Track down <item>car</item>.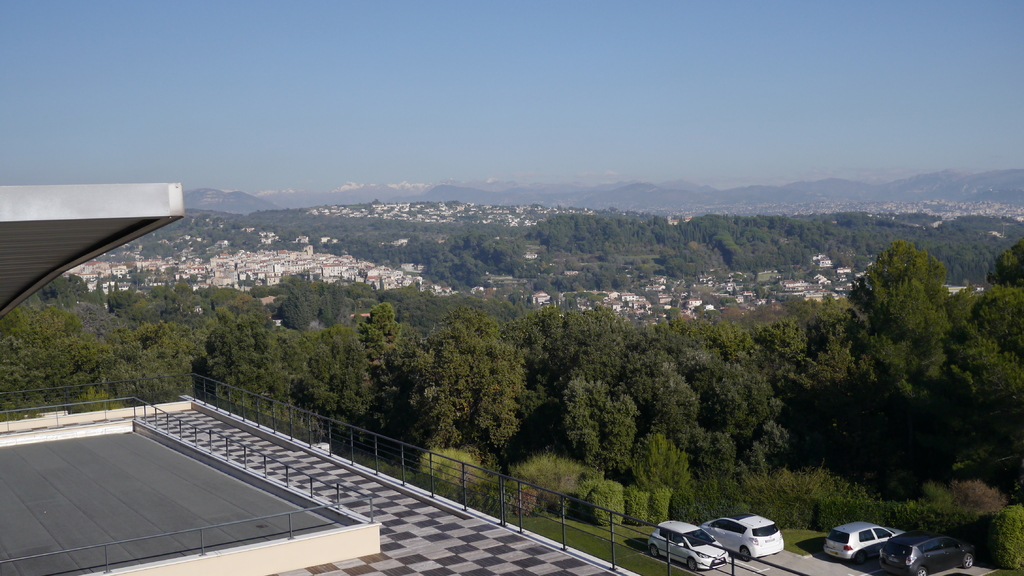
Tracked to [x1=820, y1=522, x2=906, y2=559].
